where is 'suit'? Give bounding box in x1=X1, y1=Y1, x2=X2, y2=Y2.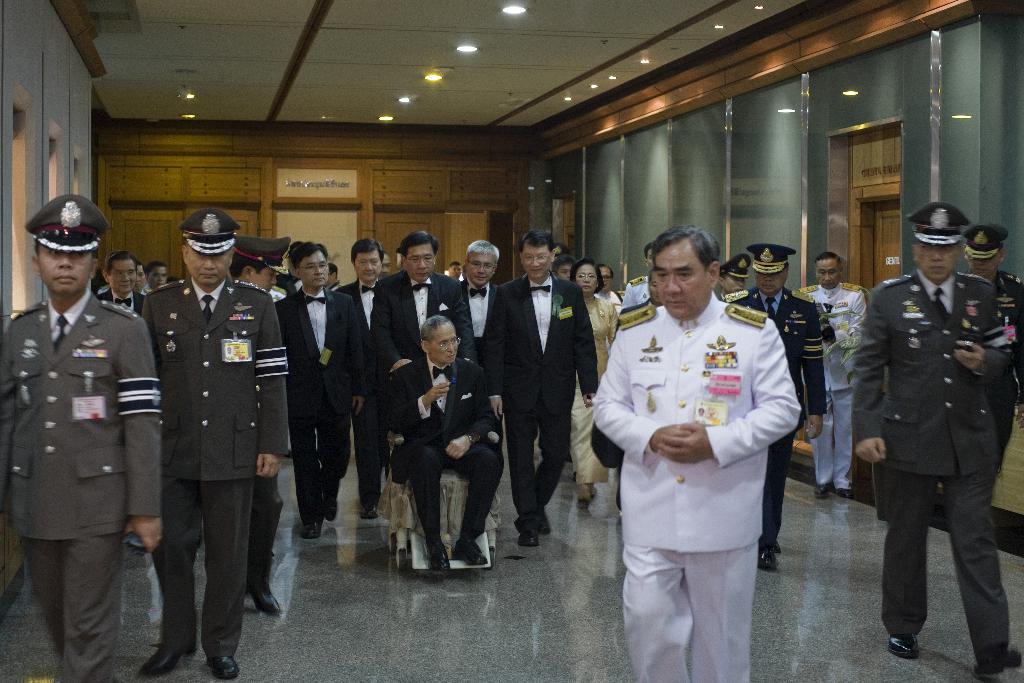
x1=137, y1=252, x2=268, y2=662.
